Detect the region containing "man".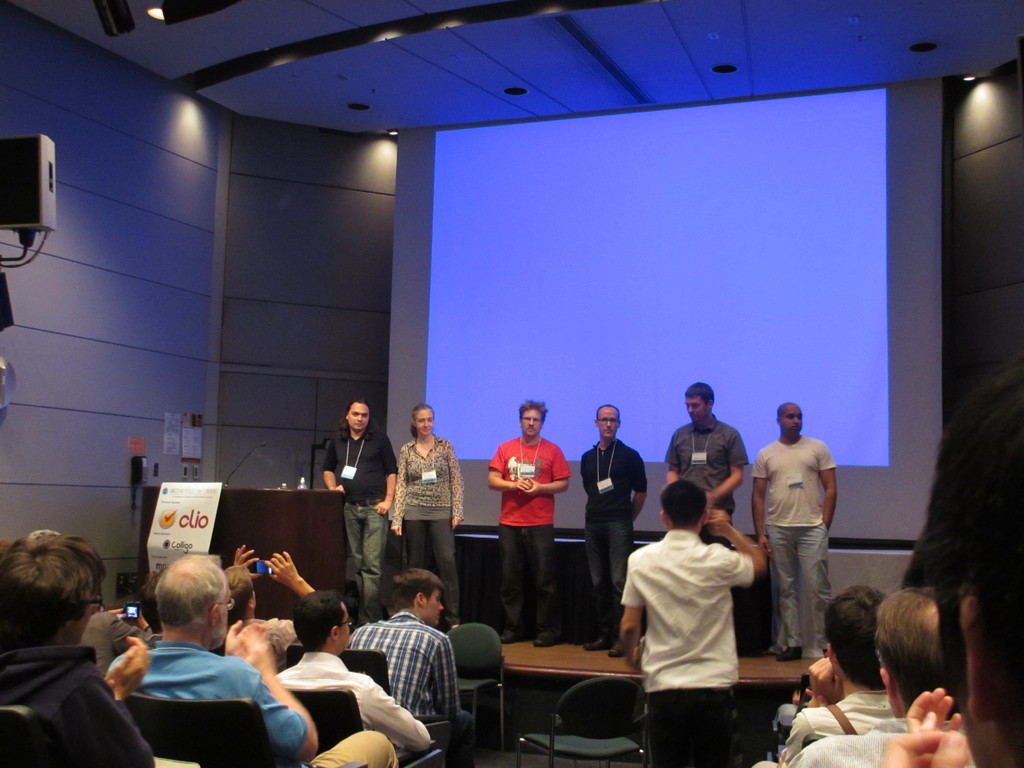
323:398:403:621.
